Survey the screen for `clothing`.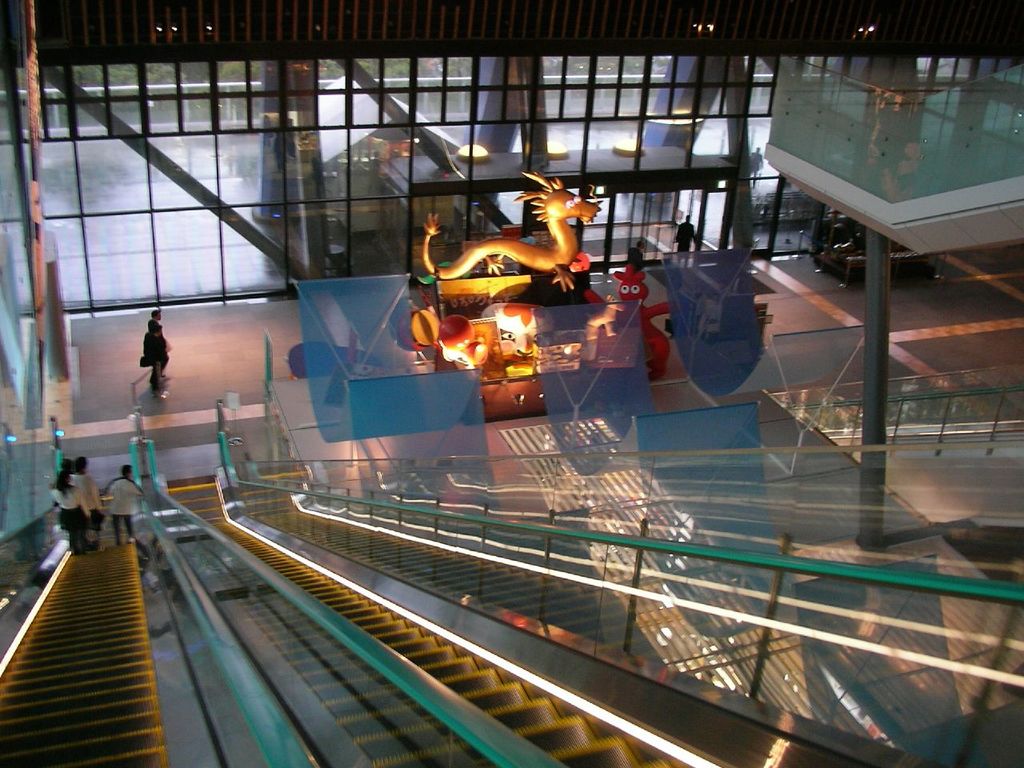
Survey found: (106,474,147,542).
